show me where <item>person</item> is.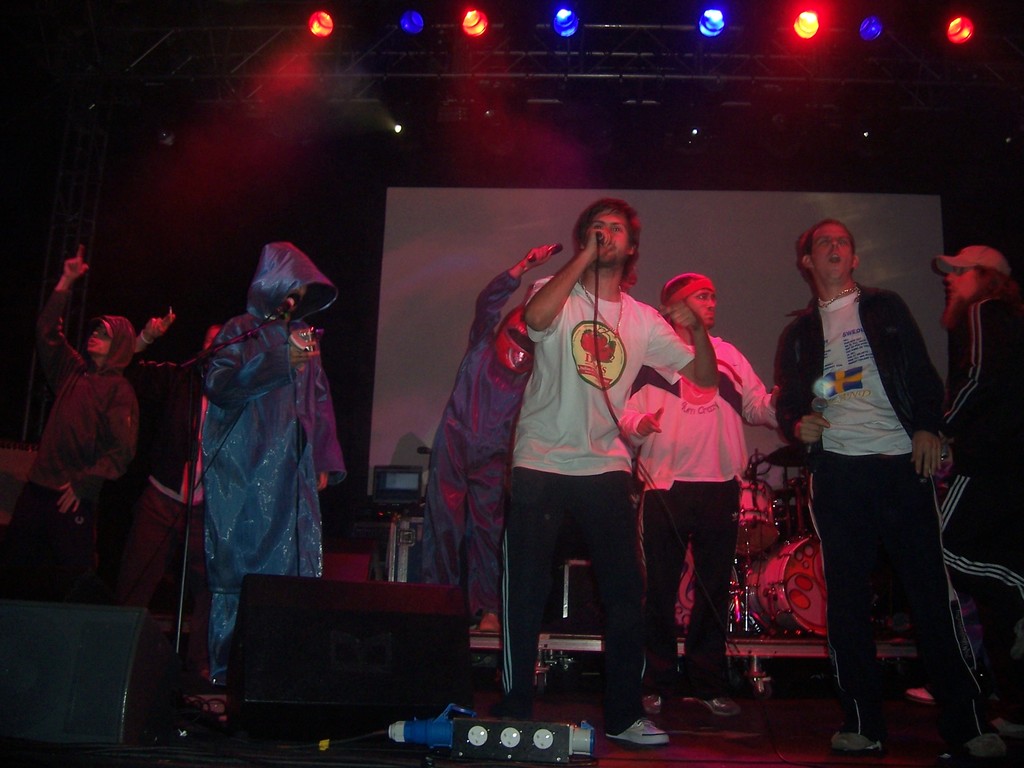
<item>person</item> is at 408 246 573 636.
